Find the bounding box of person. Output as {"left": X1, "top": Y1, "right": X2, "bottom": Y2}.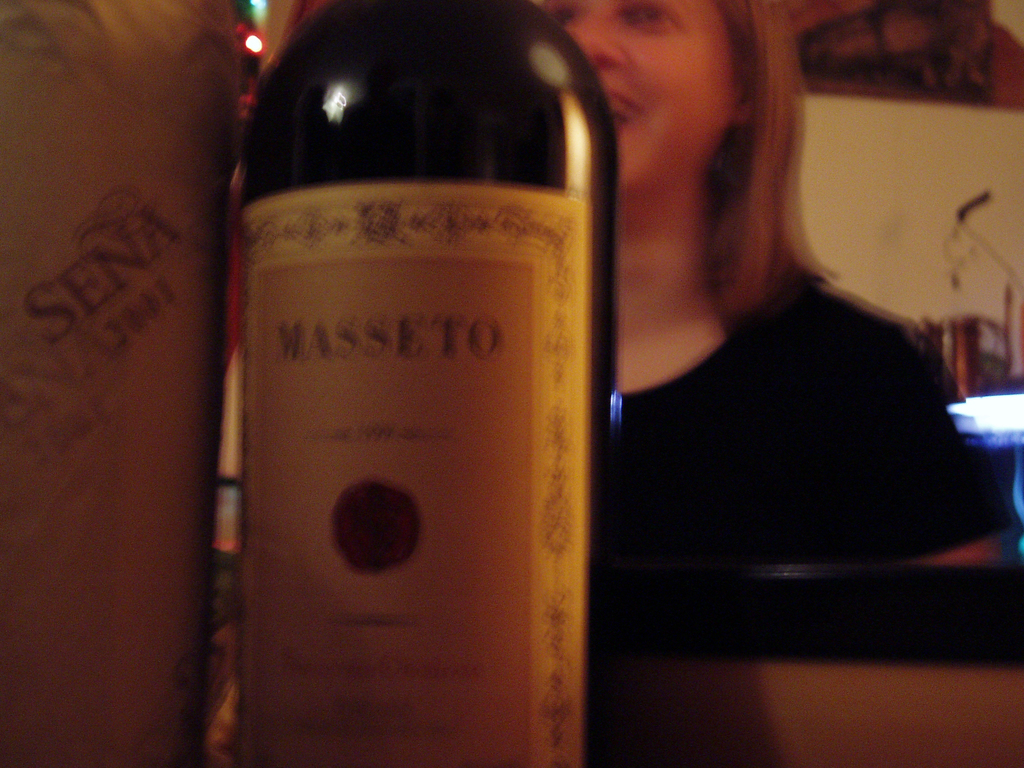
{"left": 543, "top": 0, "right": 1023, "bottom": 767}.
